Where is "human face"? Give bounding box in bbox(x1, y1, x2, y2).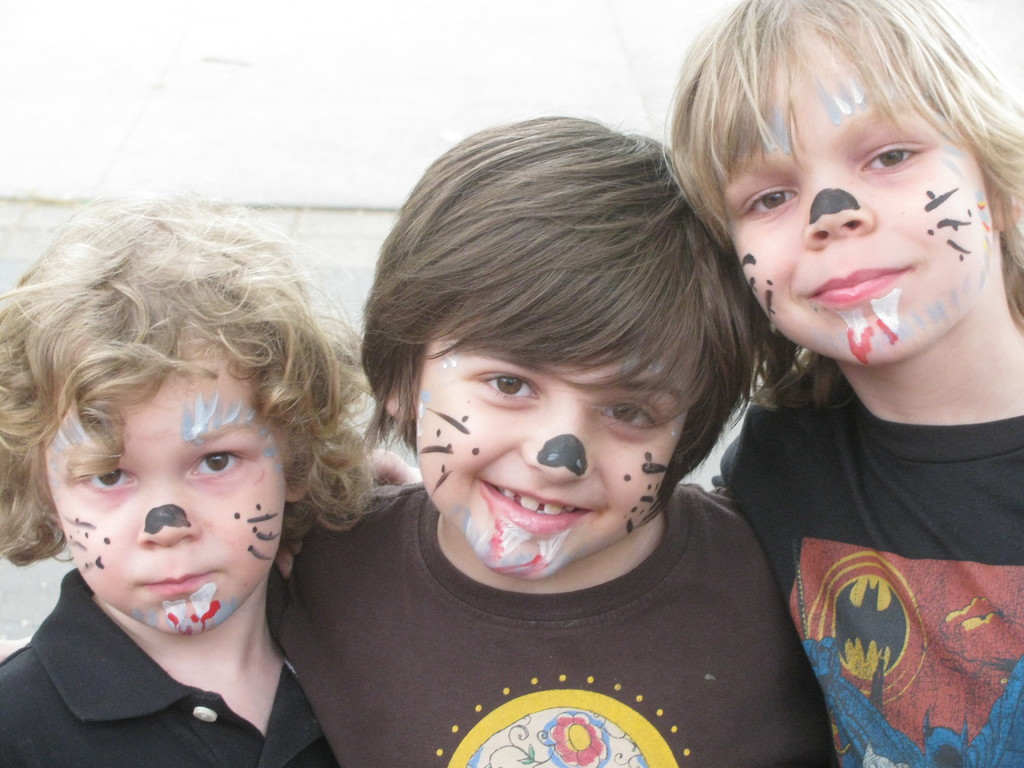
bbox(415, 356, 689, 580).
